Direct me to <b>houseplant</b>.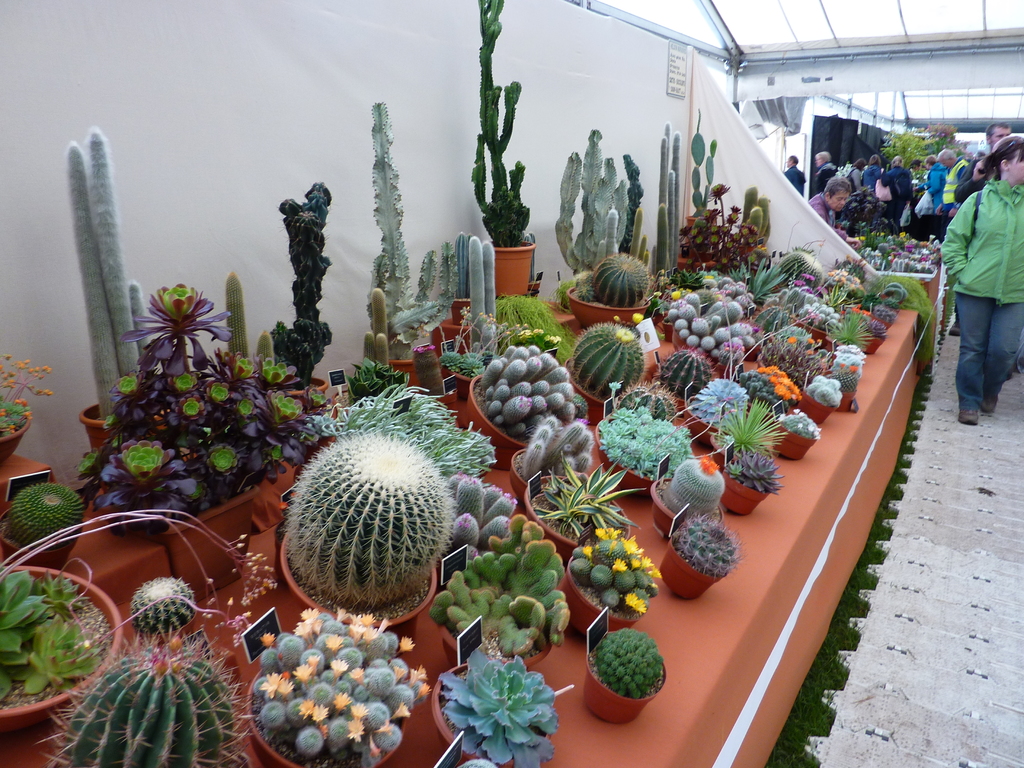
Direction: bbox=(0, 560, 121, 742).
